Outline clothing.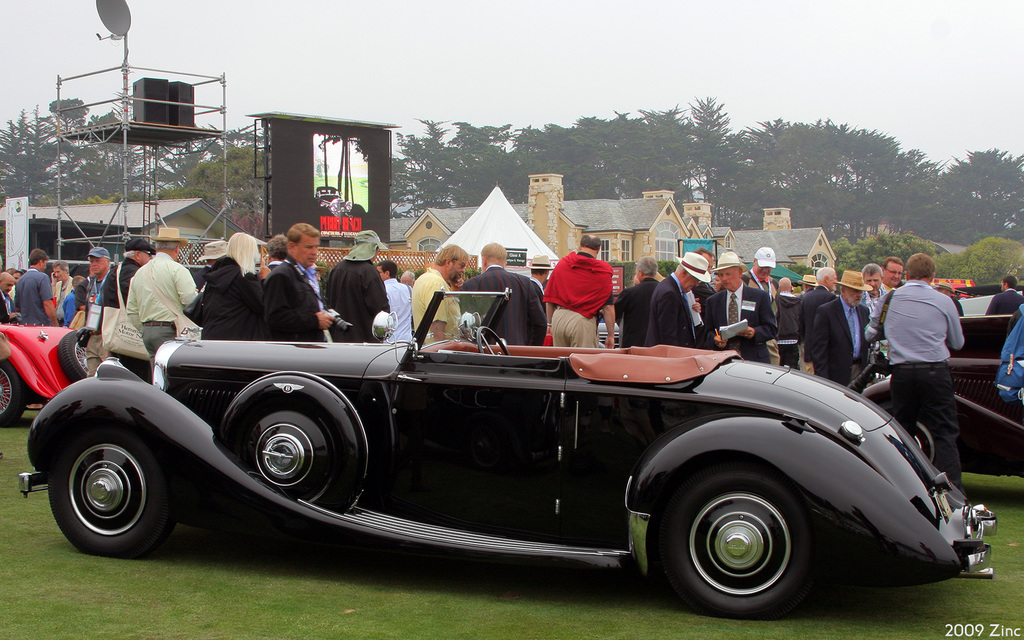
Outline: bbox(307, 248, 391, 344).
